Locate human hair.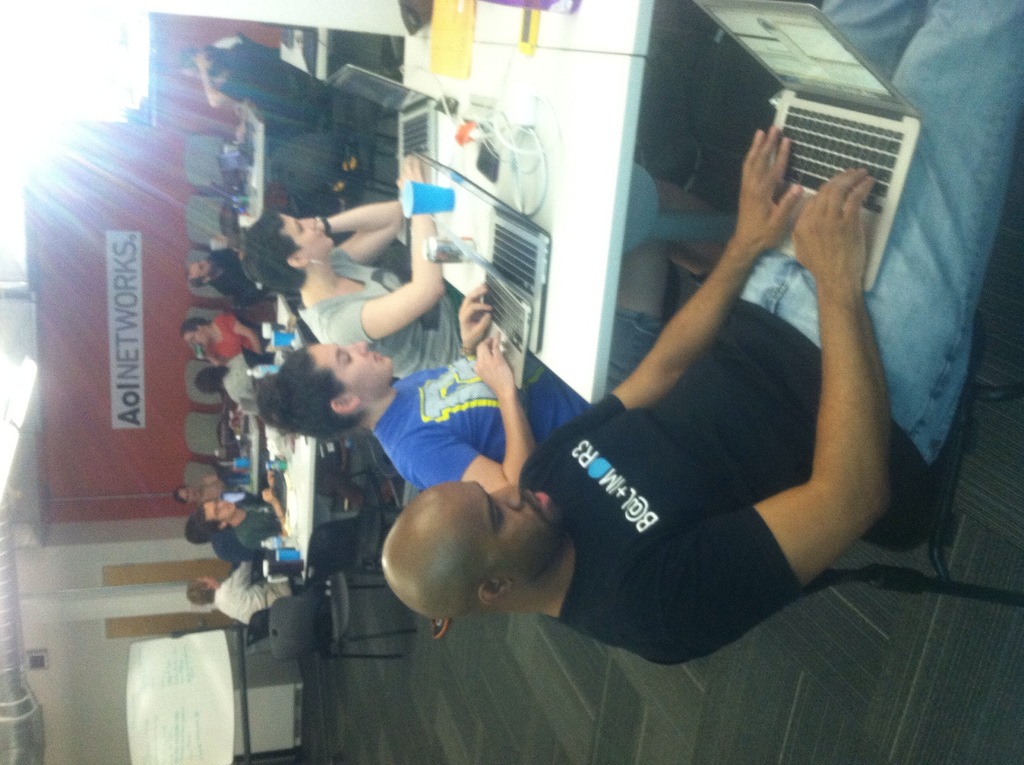
Bounding box: 195 369 232 394.
